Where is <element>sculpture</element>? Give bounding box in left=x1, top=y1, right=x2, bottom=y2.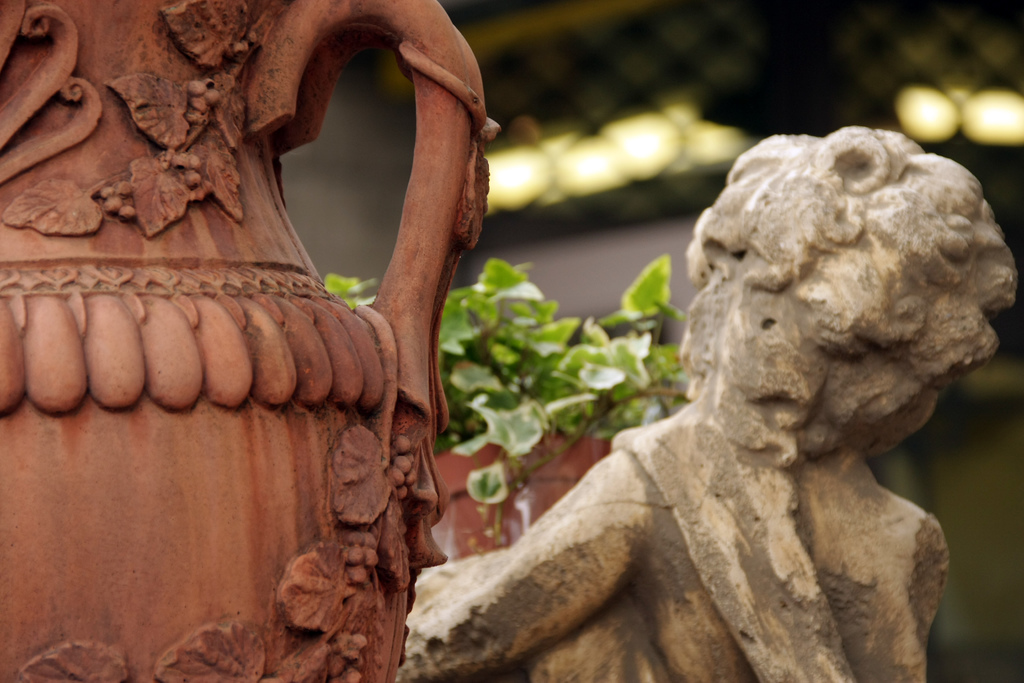
left=396, top=123, right=1023, bottom=682.
